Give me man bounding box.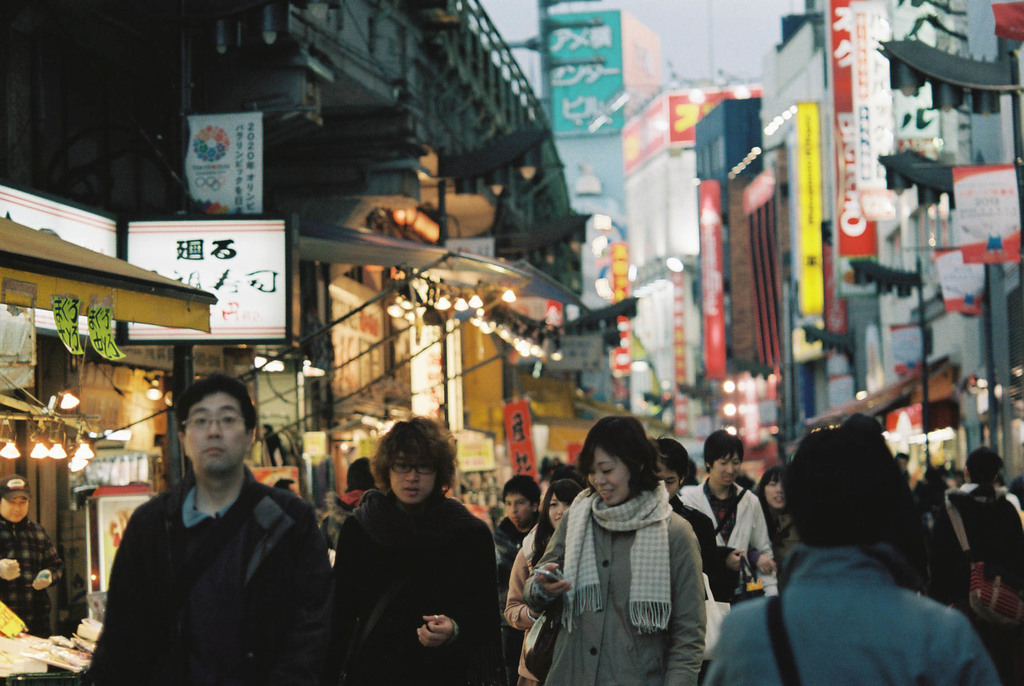
956/442/1023/527.
